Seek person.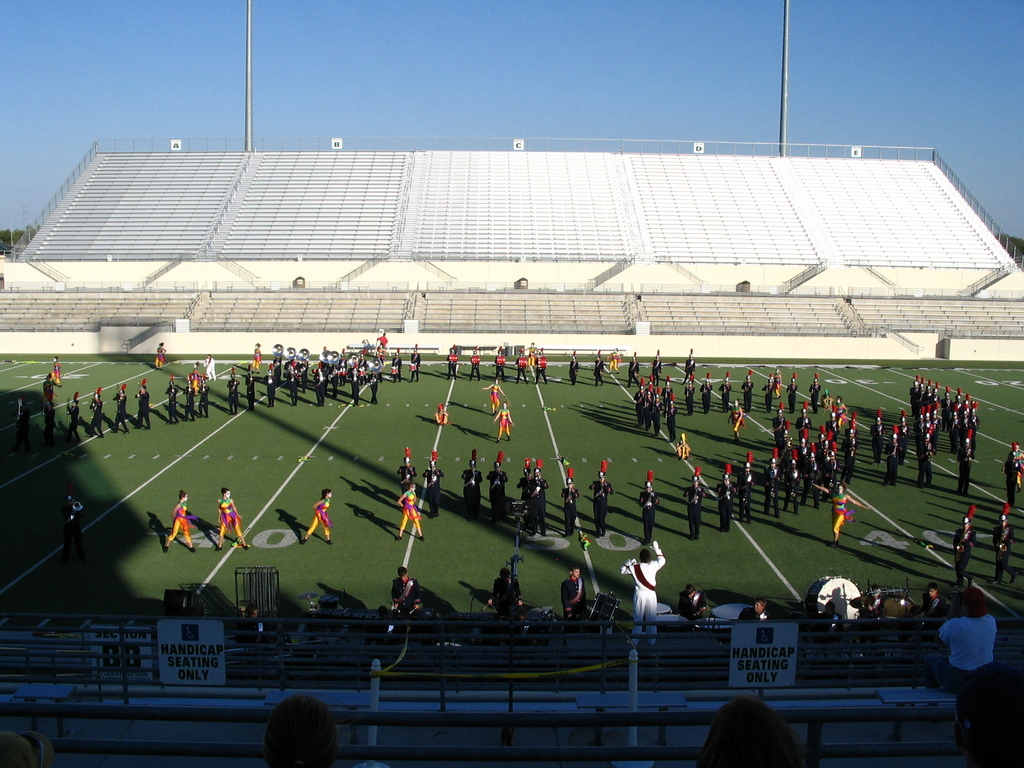
(772,370,782,396).
